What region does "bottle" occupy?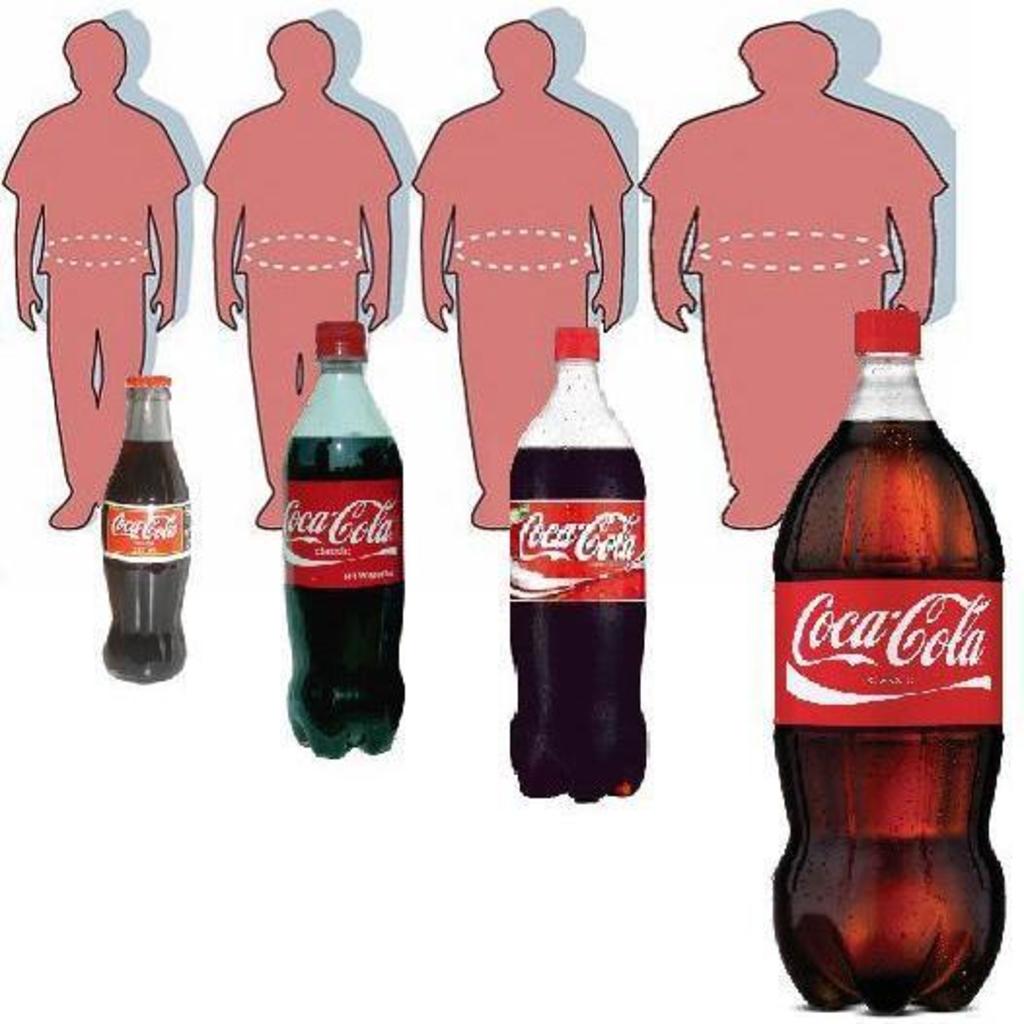
<box>746,315,1016,1022</box>.
